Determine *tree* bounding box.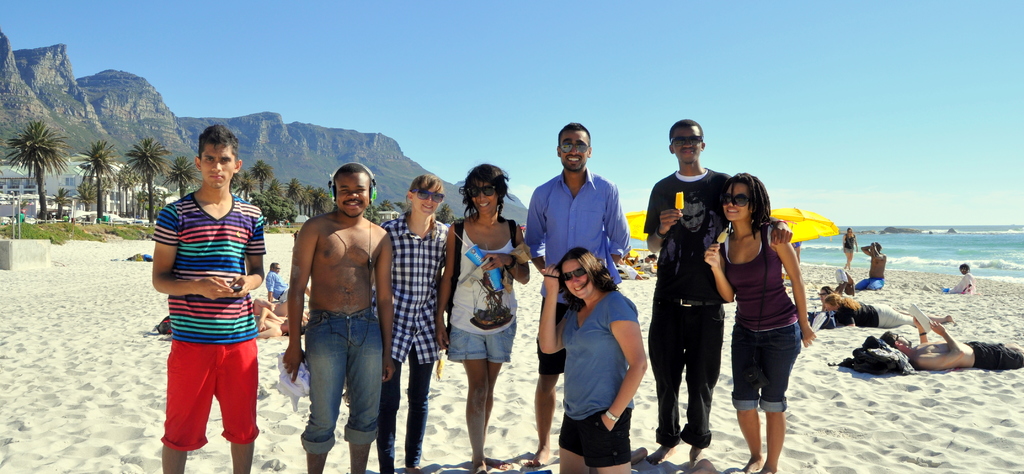
Determined: [225, 168, 248, 198].
